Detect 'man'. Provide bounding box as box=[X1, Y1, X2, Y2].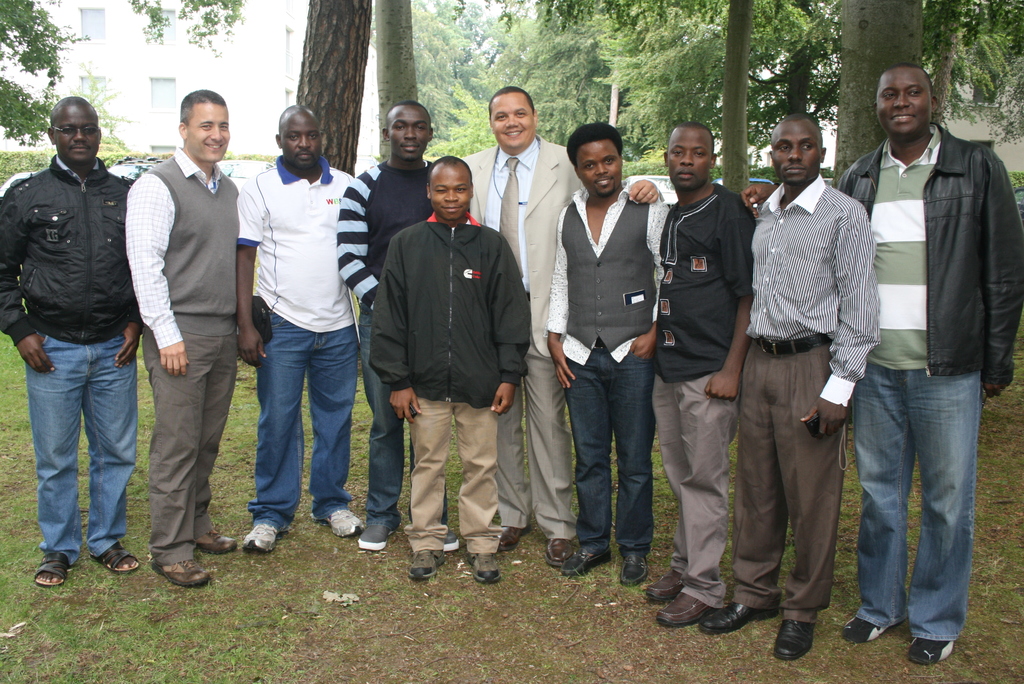
box=[641, 119, 762, 632].
